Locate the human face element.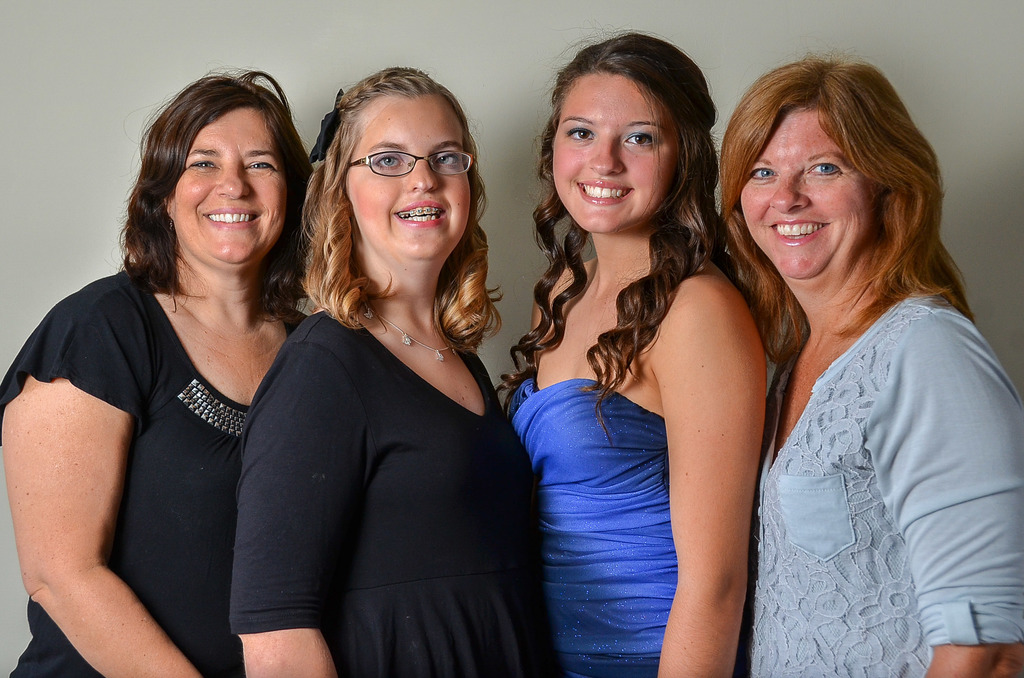
Element bbox: 173 106 280 263.
